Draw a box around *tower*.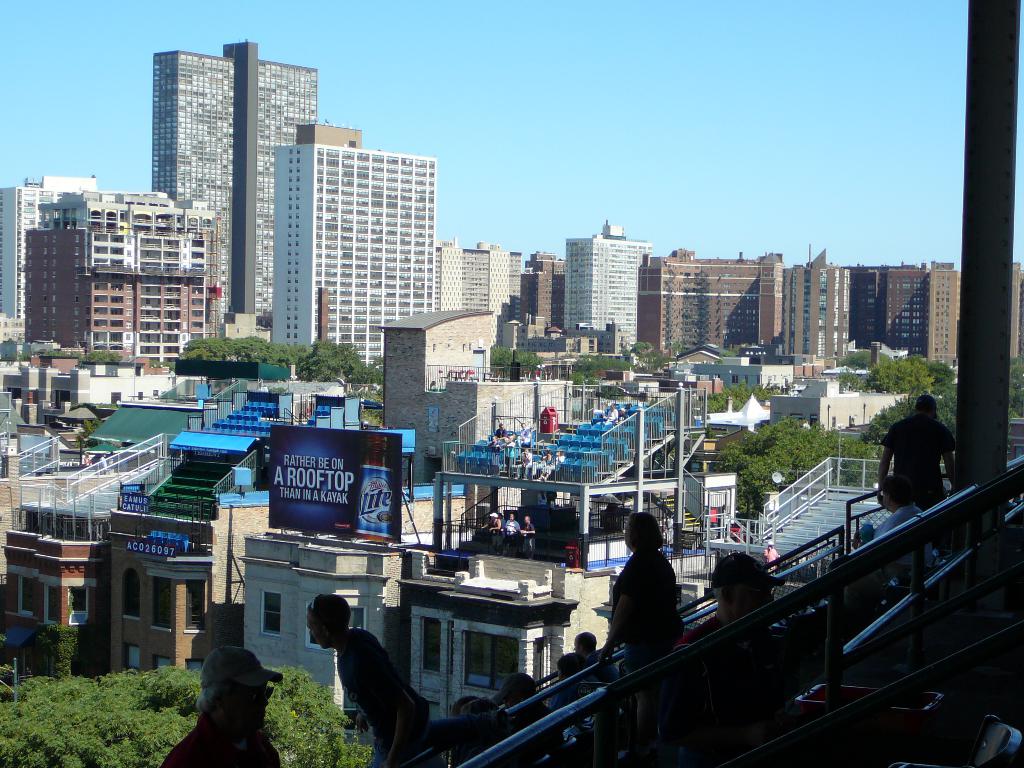
{"x1": 567, "y1": 221, "x2": 658, "y2": 356}.
